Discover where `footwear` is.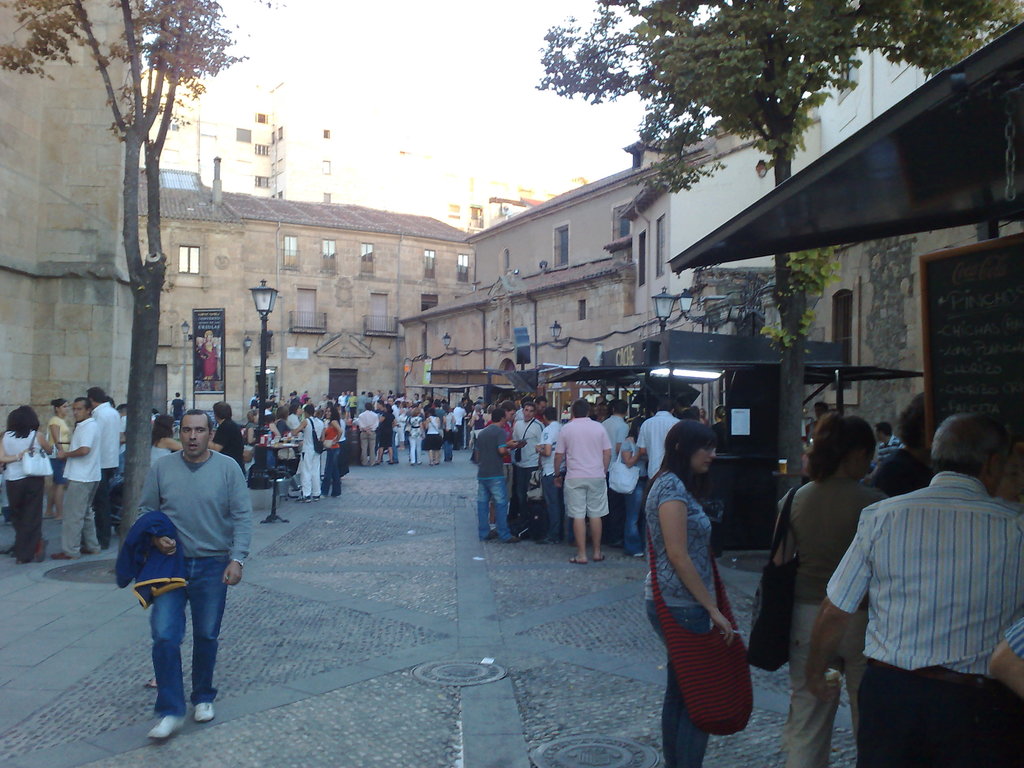
Discovered at bbox(386, 460, 390, 464).
